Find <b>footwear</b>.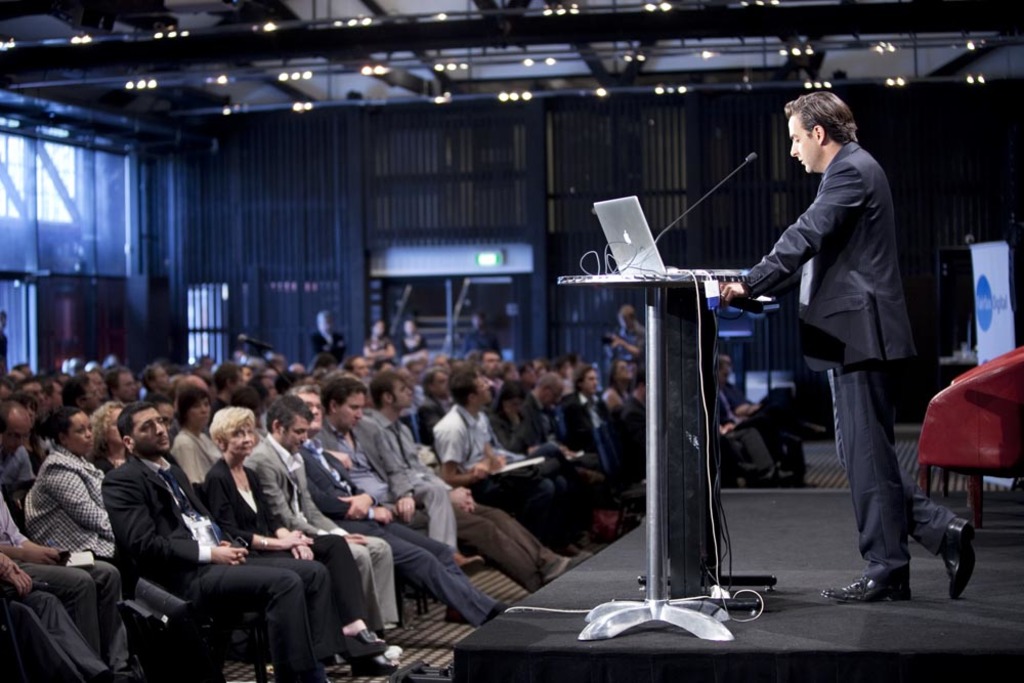
(x1=546, y1=556, x2=589, y2=584).
